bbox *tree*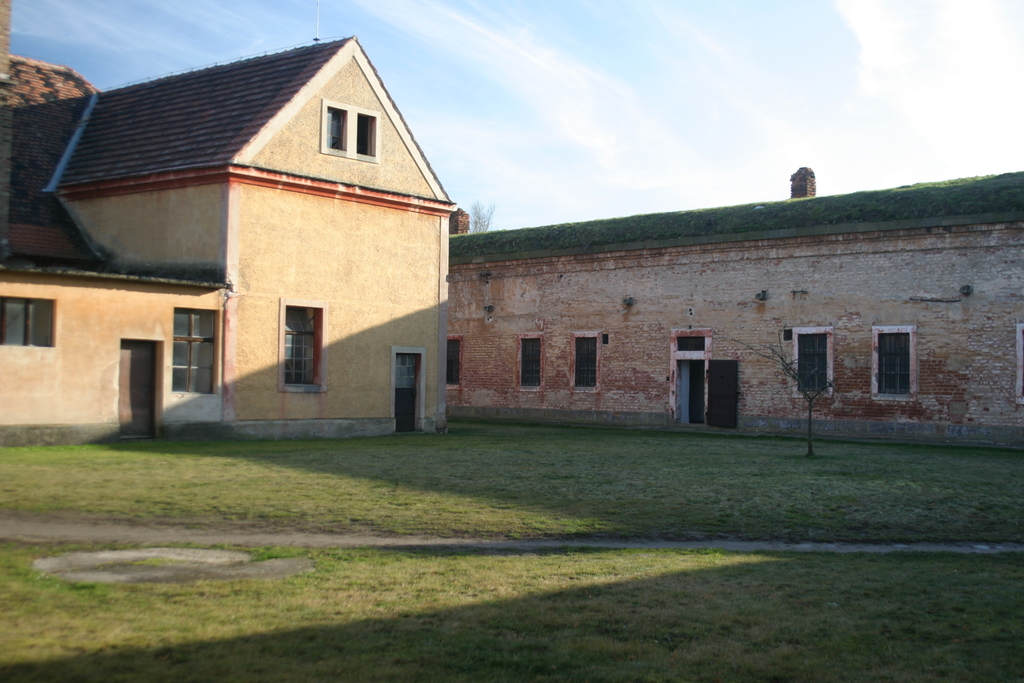
464/201/499/231
